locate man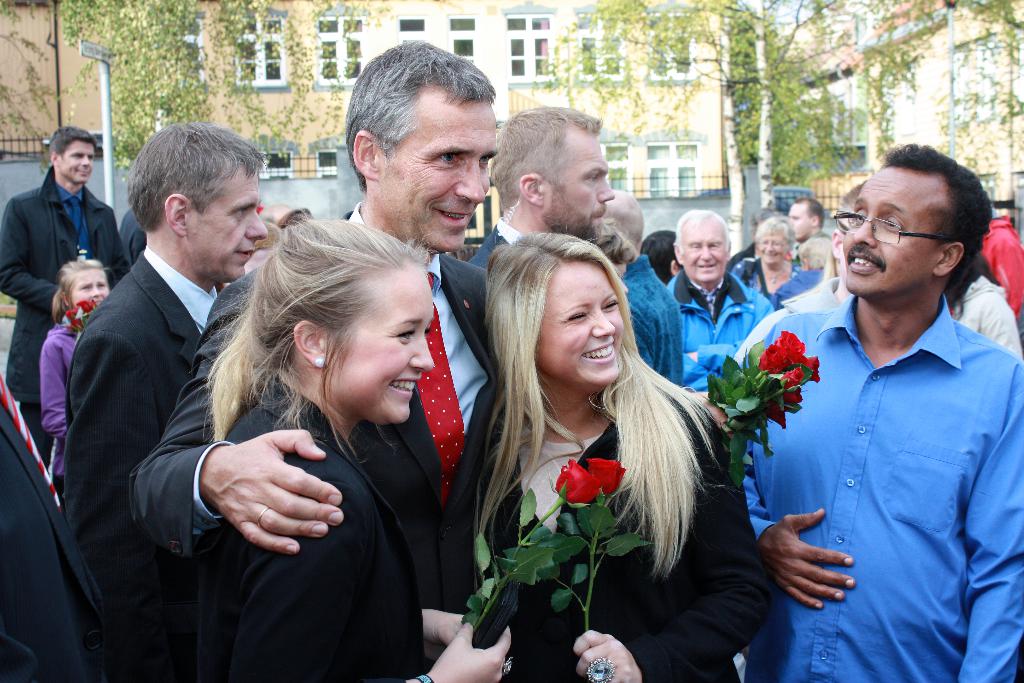
Rect(0, 129, 111, 463)
